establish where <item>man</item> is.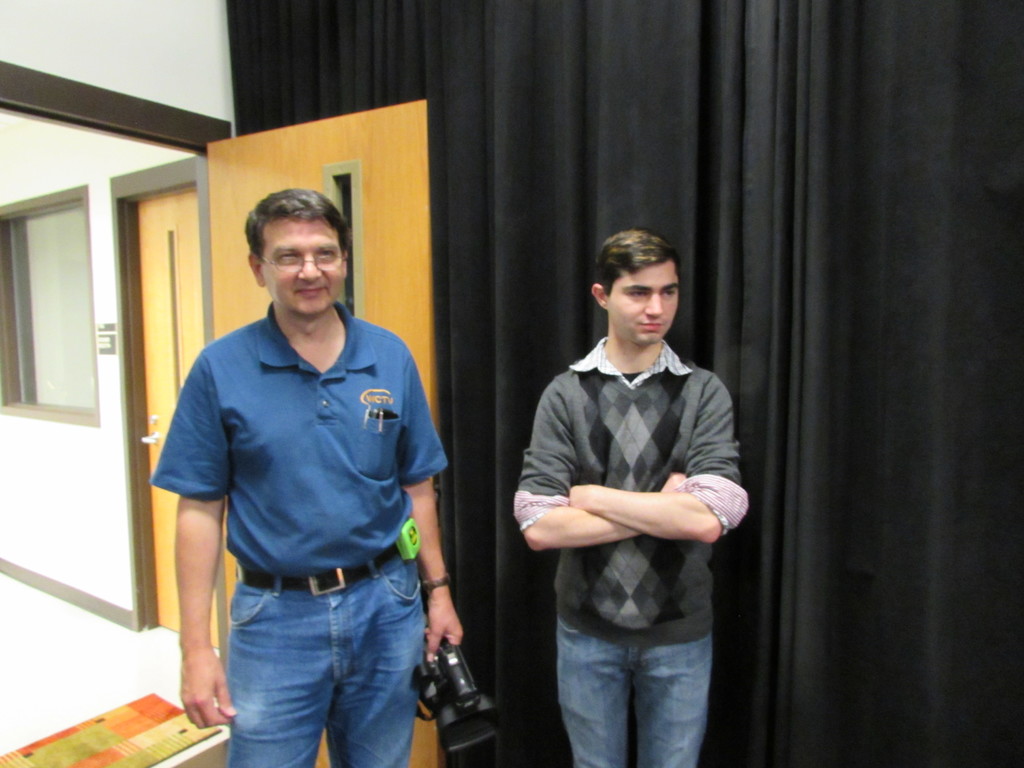
Established at [148,186,463,767].
